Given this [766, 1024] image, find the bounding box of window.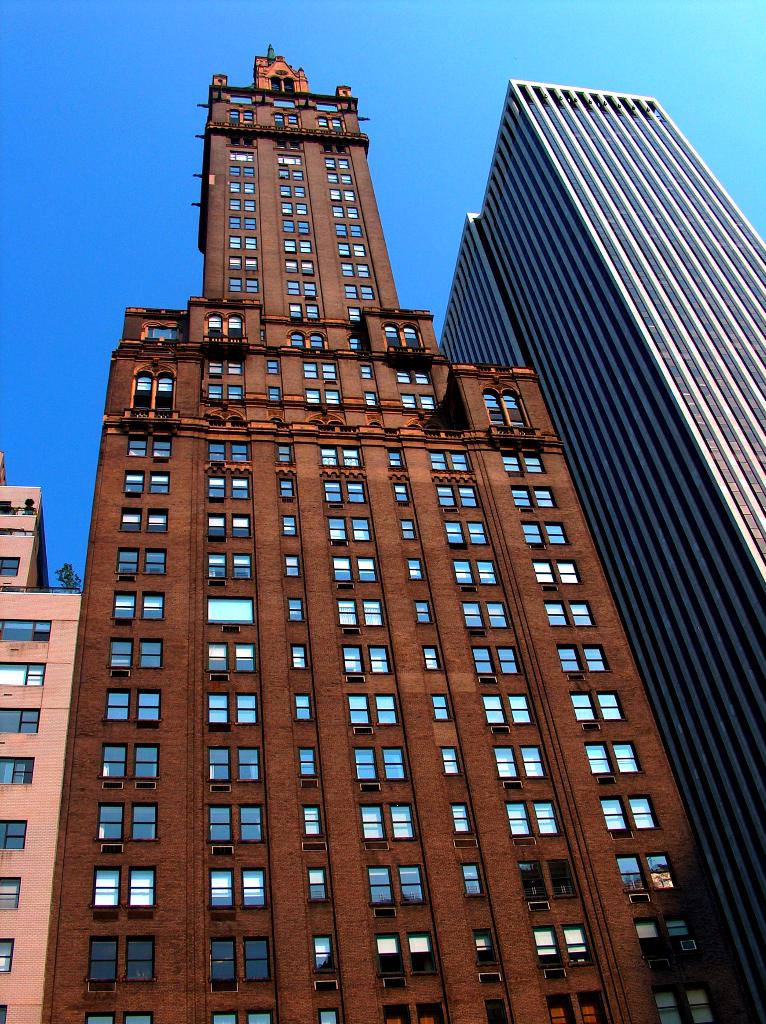
locate(512, 485, 559, 506).
